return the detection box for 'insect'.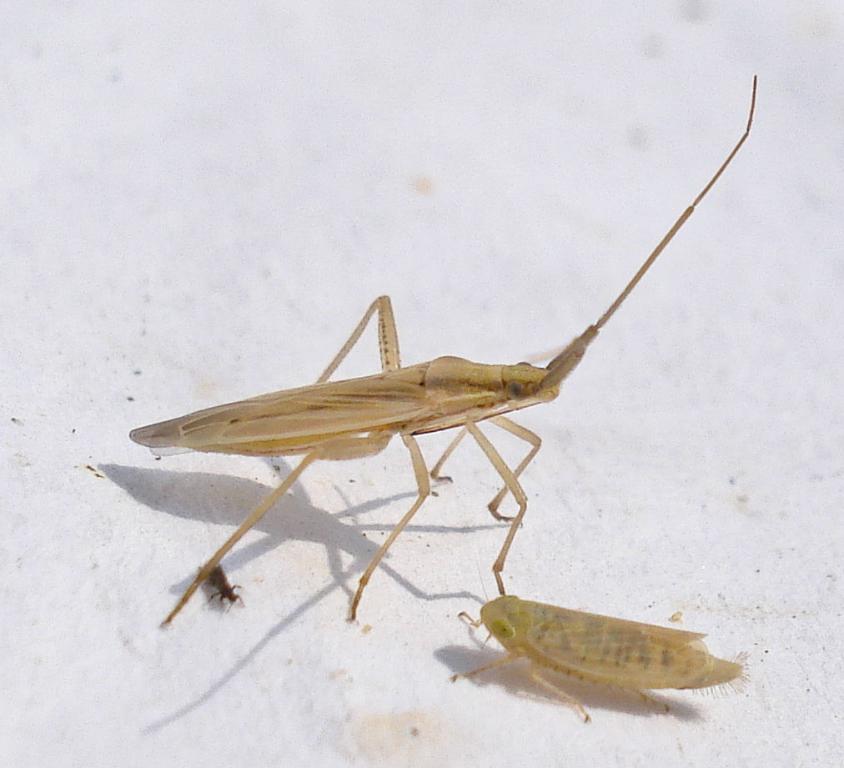
detection(125, 73, 756, 630).
